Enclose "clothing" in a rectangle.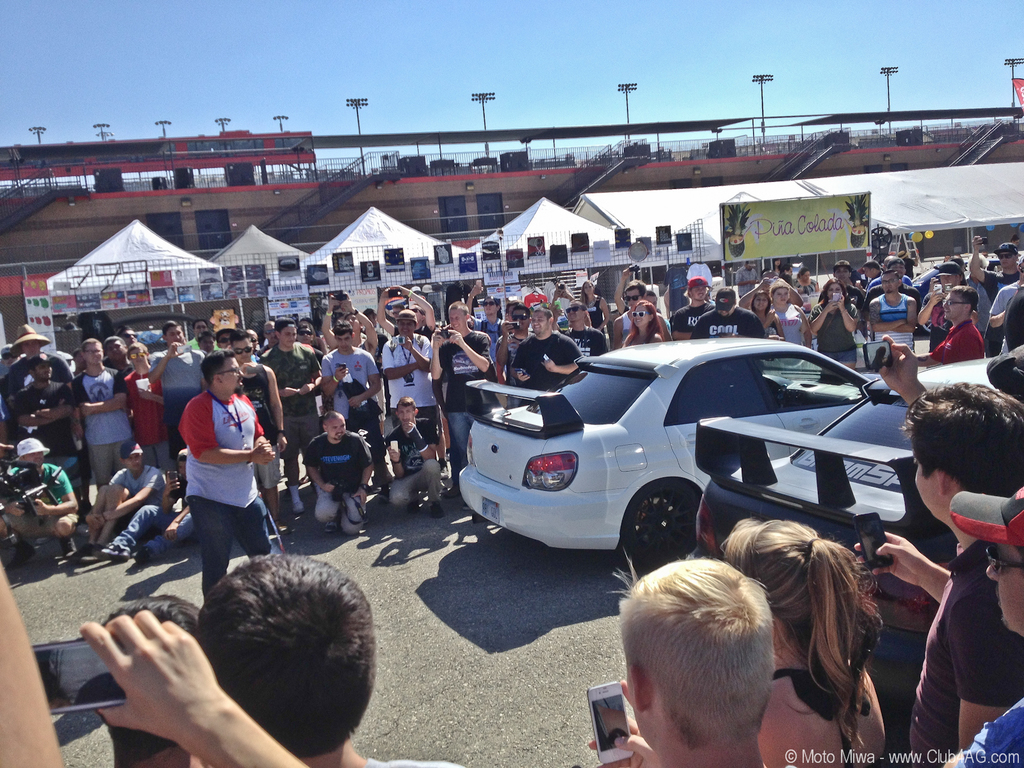
<bbox>800, 303, 858, 364</bbox>.
